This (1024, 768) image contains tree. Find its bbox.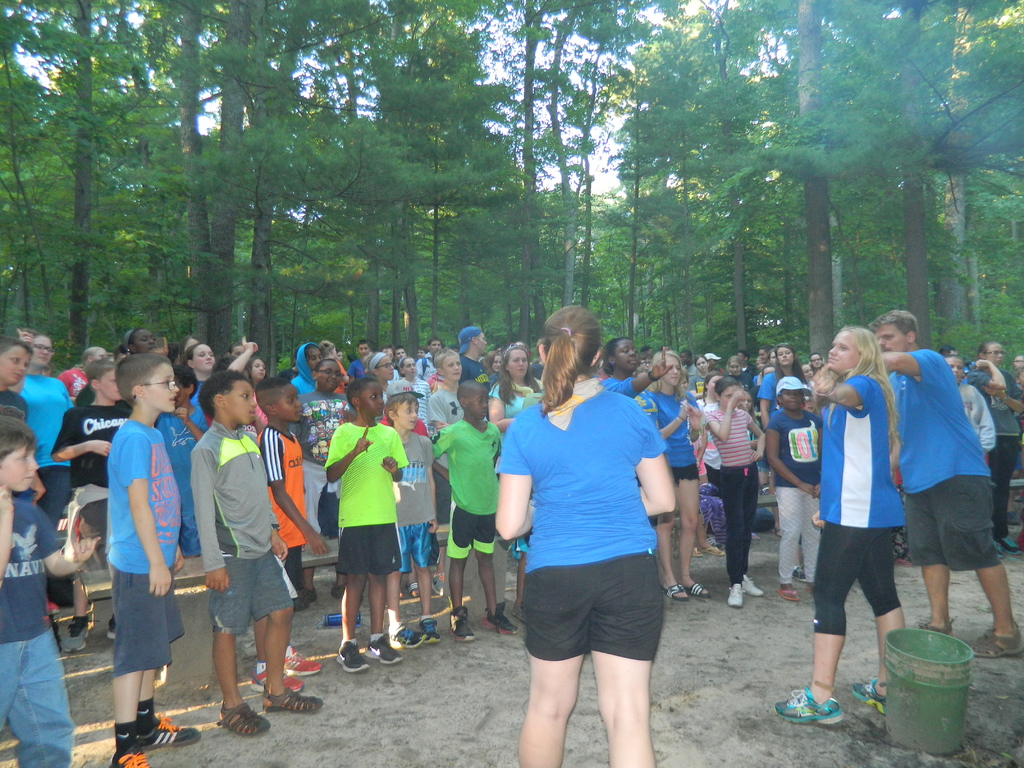
278 0 520 358.
